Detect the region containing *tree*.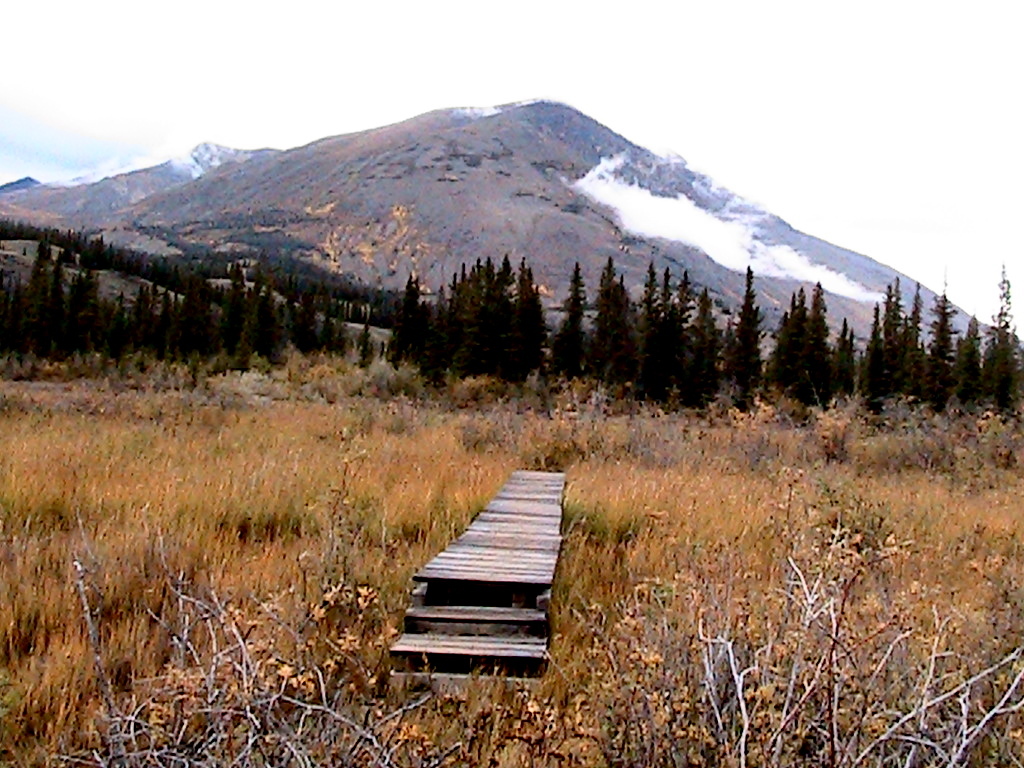
l=728, t=268, r=762, b=406.
